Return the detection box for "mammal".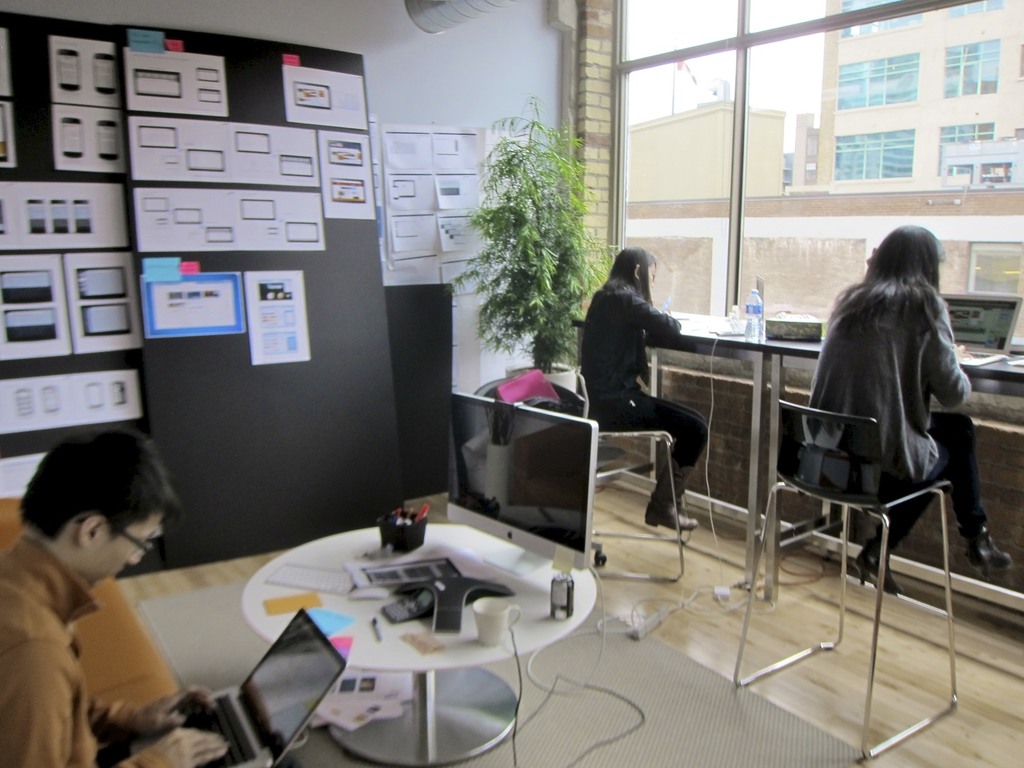
region(0, 428, 234, 767).
